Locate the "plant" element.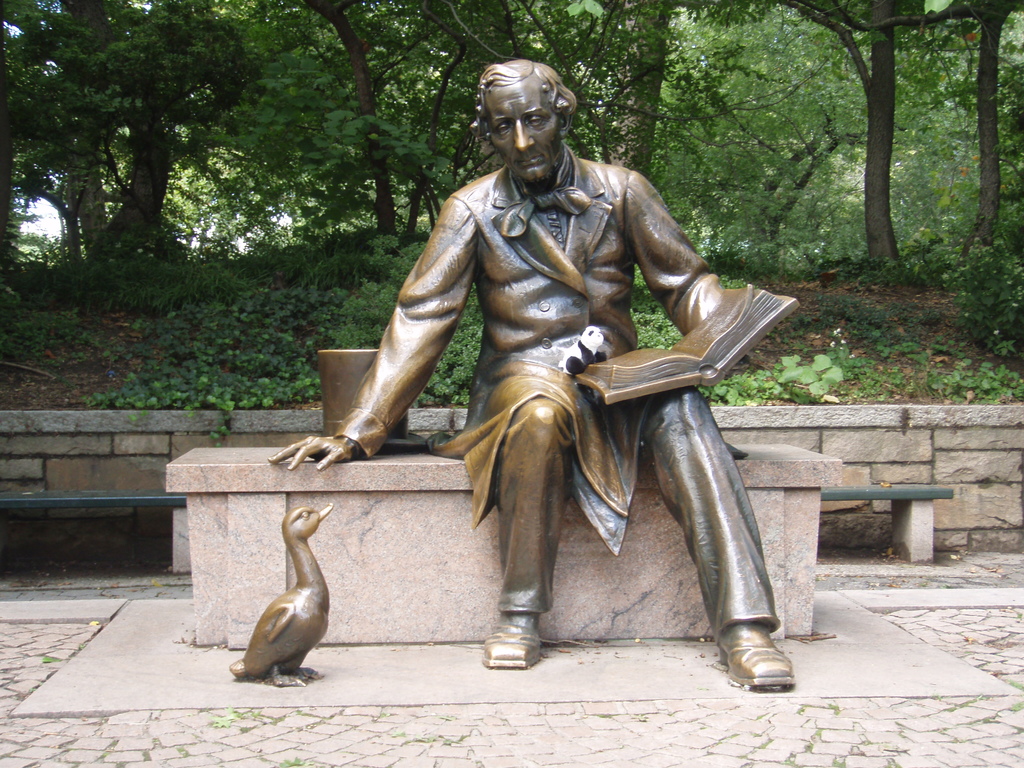
Element bbox: locate(776, 344, 850, 402).
